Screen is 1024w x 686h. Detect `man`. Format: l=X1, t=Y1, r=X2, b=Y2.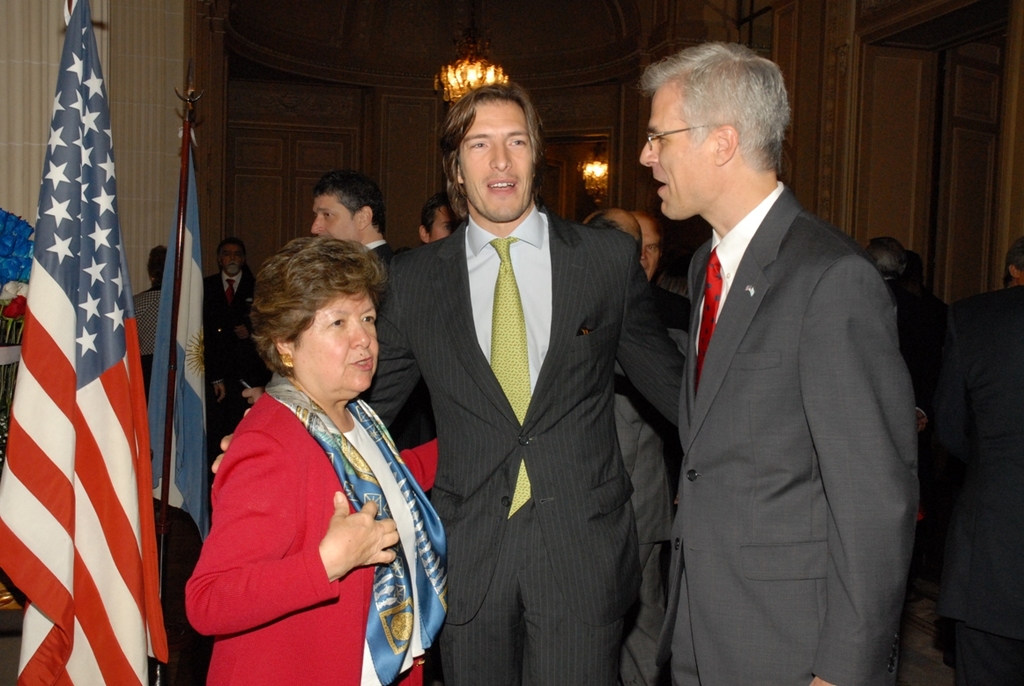
l=308, t=167, r=397, b=259.
